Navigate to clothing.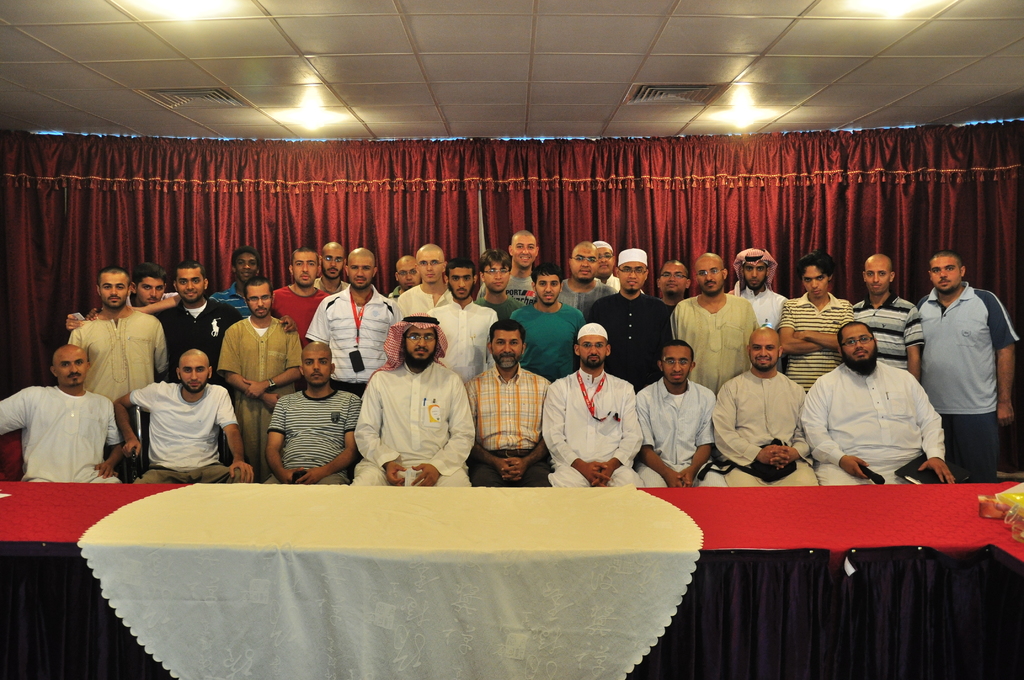
Navigation target: box(133, 366, 243, 487).
